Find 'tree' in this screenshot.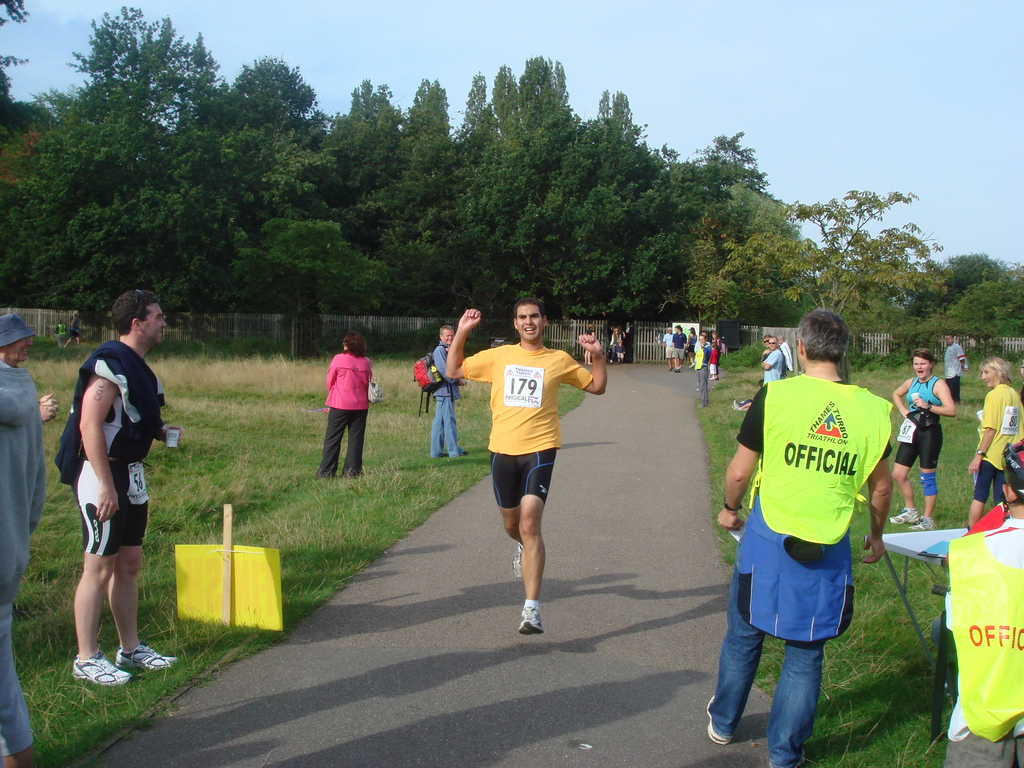
The bounding box for 'tree' is <region>202, 205, 388, 330</region>.
